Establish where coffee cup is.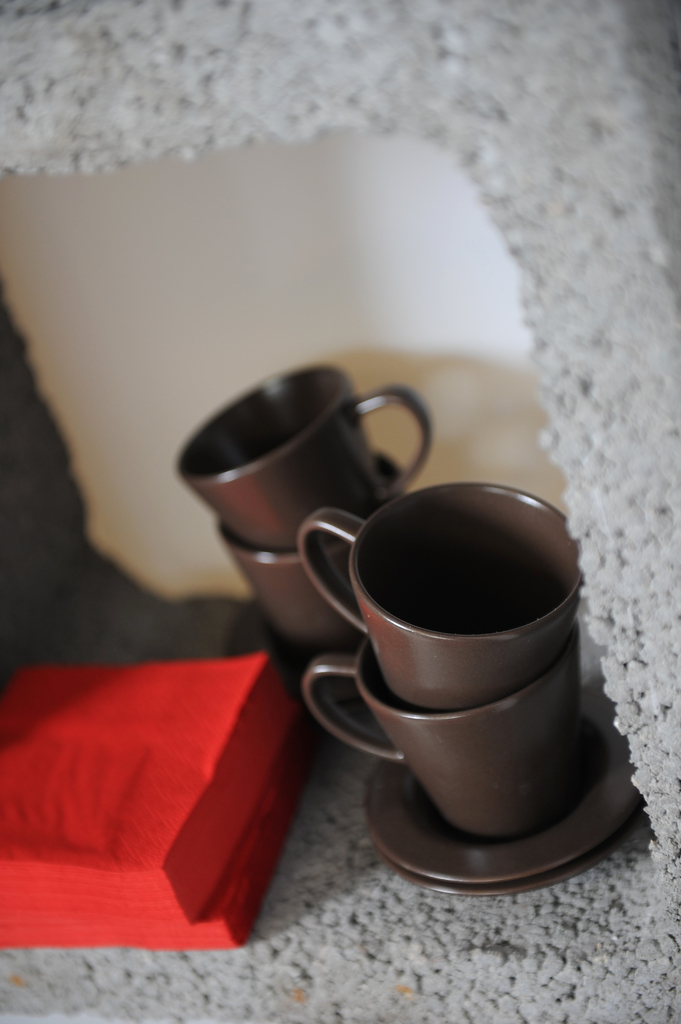
Established at region(214, 460, 410, 698).
